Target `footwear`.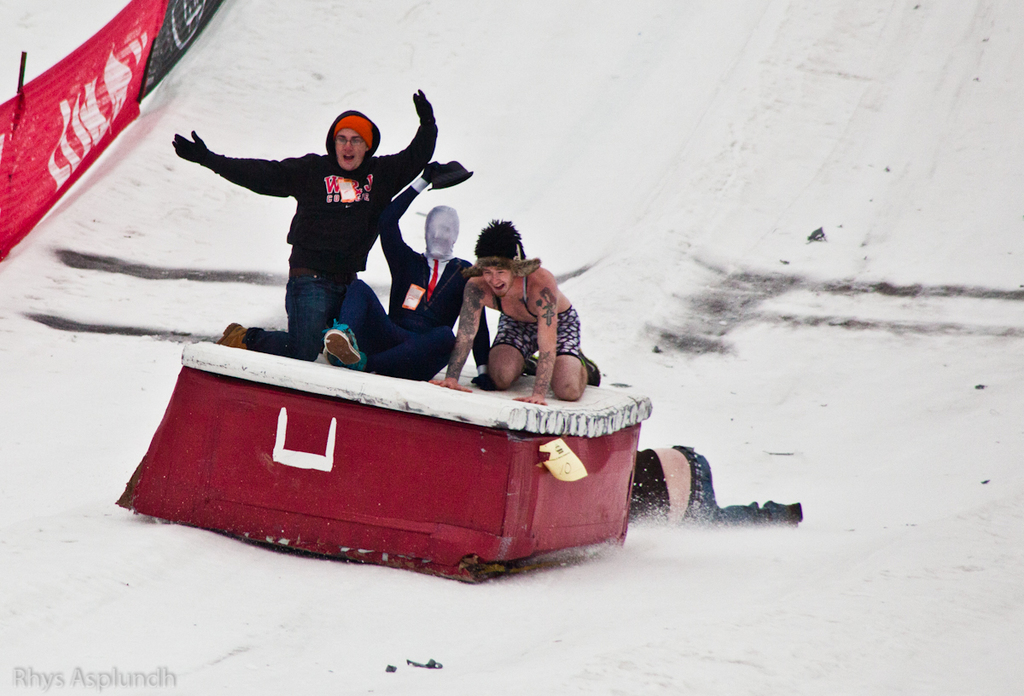
Target region: bbox=(215, 315, 242, 349).
